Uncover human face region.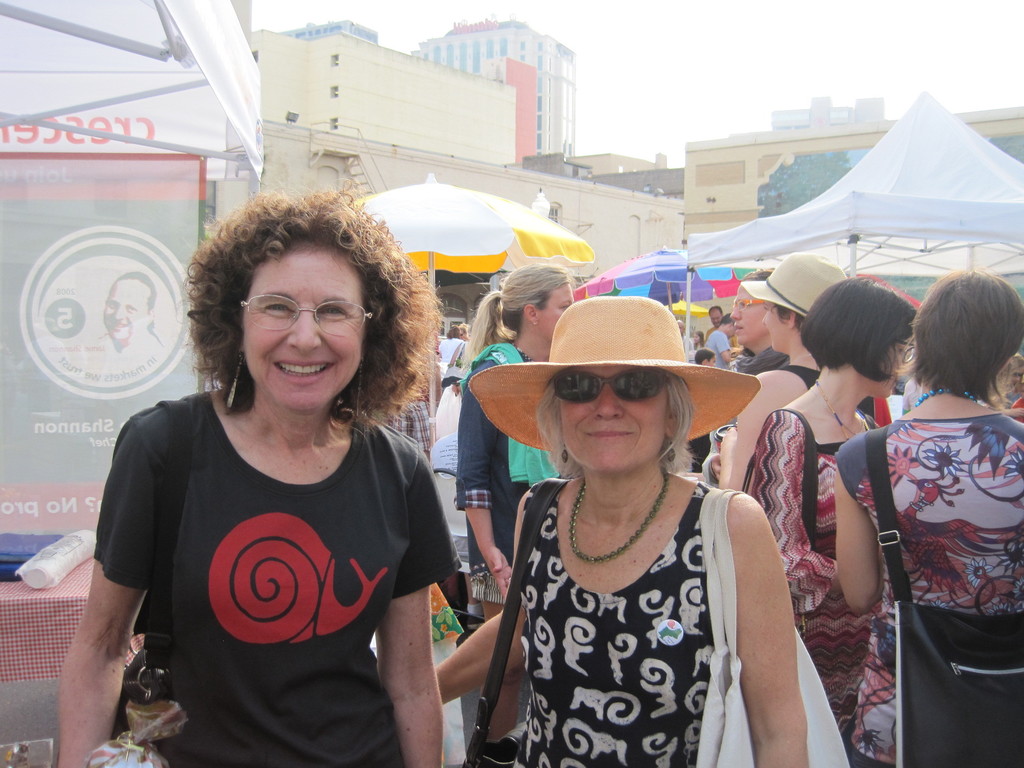
Uncovered: [550,362,671,470].
